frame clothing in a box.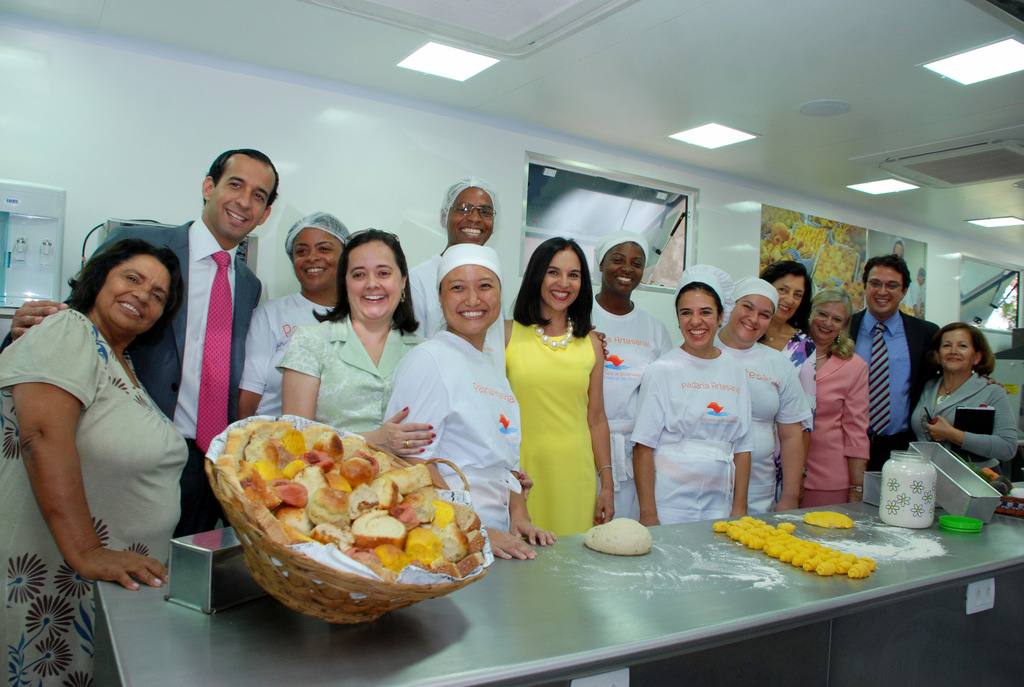
<box>584,290,700,518</box>.
